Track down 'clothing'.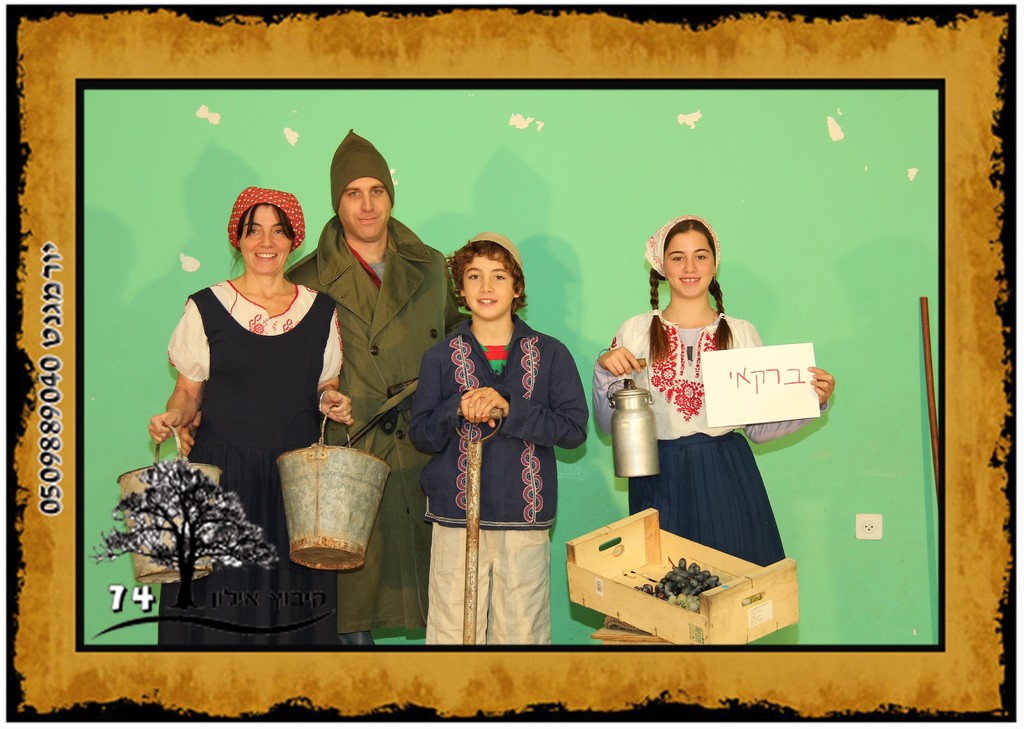
Tracked to [x1=598, y1=311, x2=825, y2=560].
